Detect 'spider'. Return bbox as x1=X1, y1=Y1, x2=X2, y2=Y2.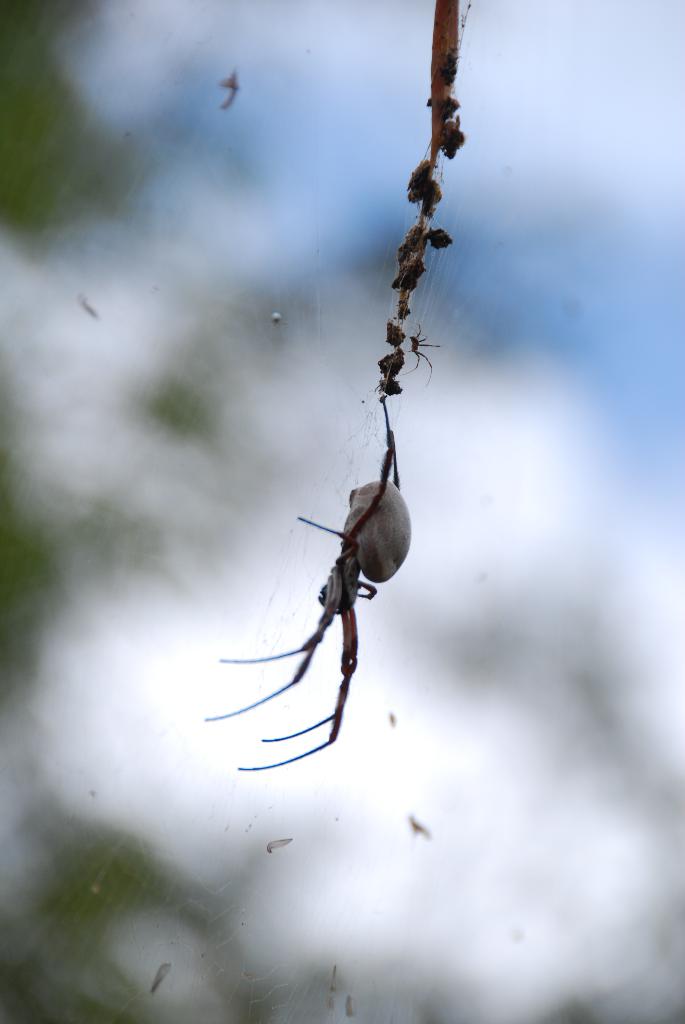
x1=189, y1=391, x2=418, y2=778.
